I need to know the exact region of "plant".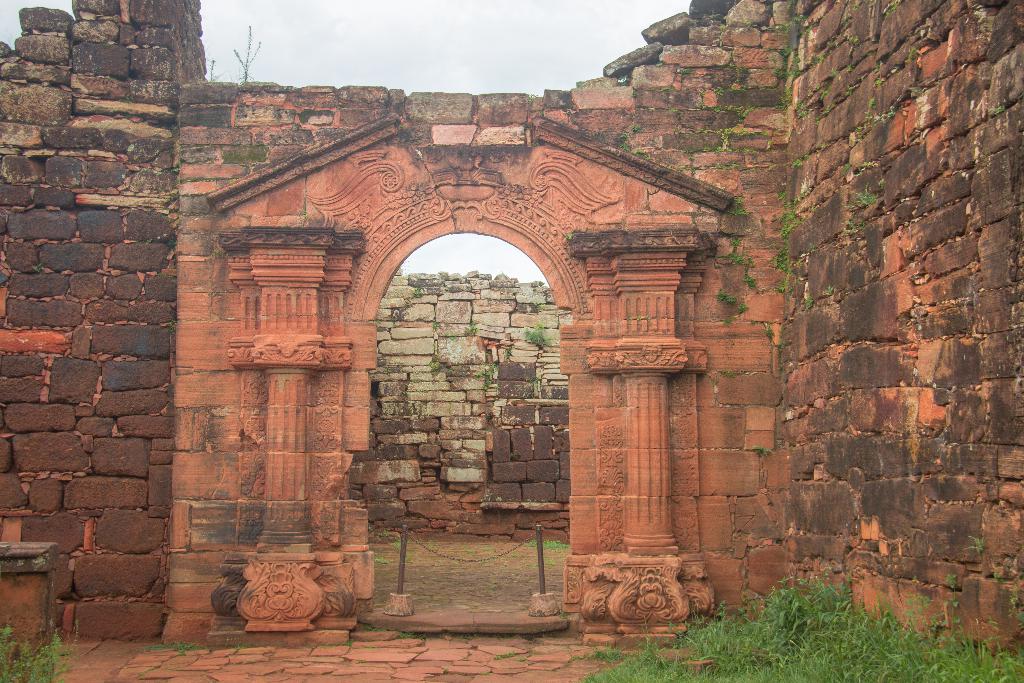
Region: {"x1": 461, "y1": 543, "x2": 470, "y2": 554}.
